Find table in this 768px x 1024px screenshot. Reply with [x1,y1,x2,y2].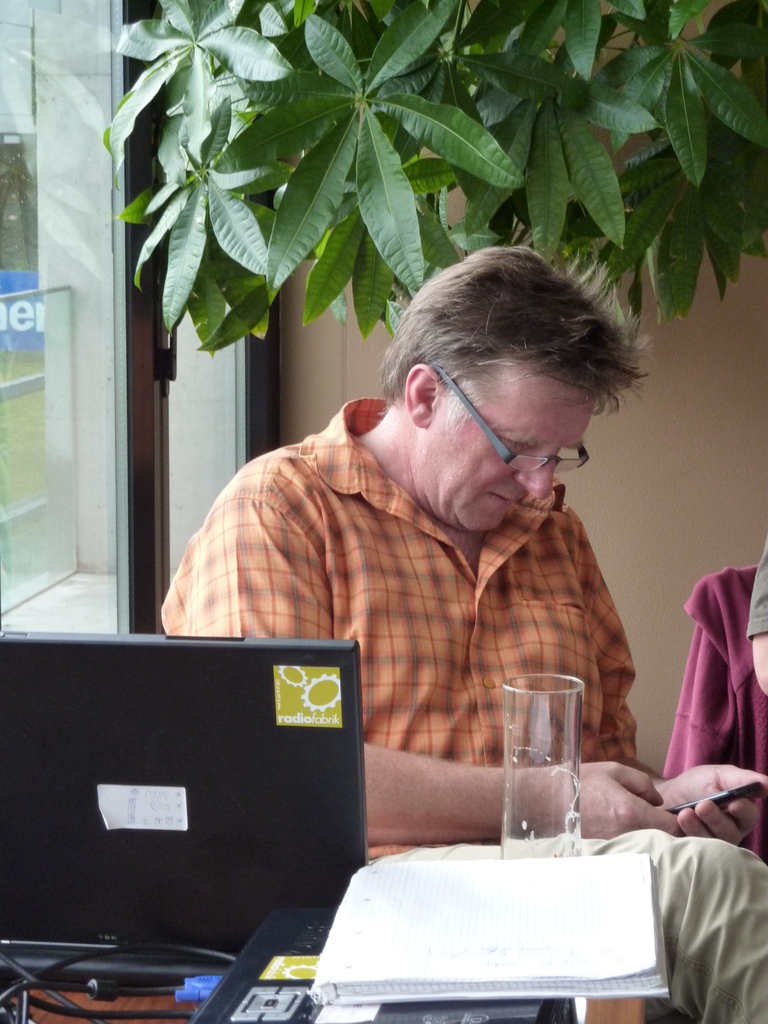
[0,979,644,1023].
